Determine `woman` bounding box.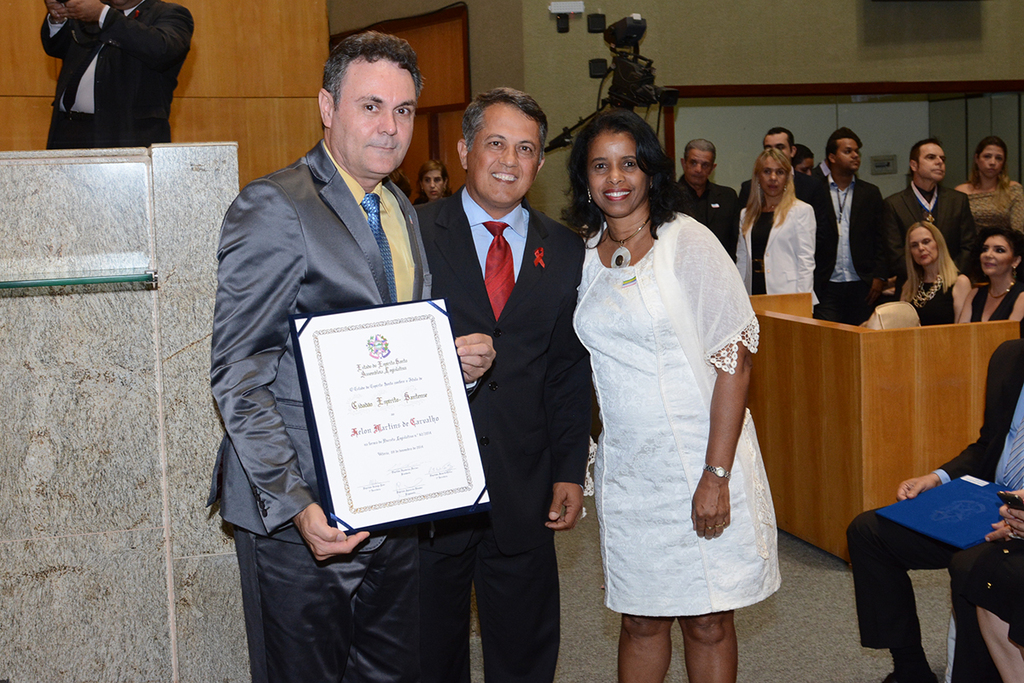
Determined: x1=957, y1=226, x2=1023, y2=324.
